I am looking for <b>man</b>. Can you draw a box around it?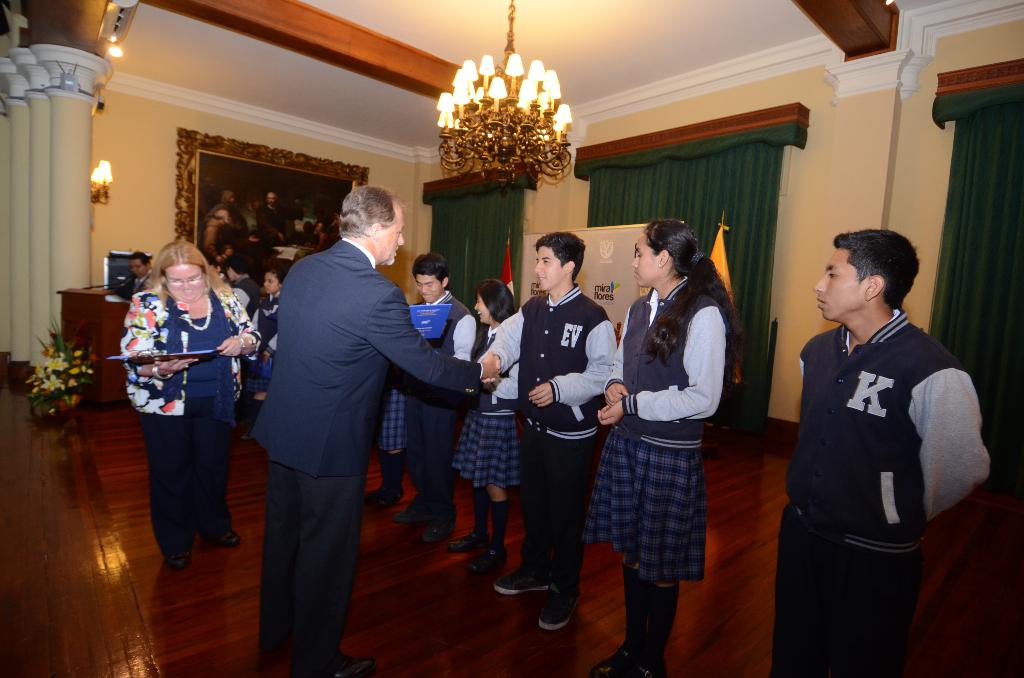
Sure, the bounding box is (478, 232, 625, 626).
